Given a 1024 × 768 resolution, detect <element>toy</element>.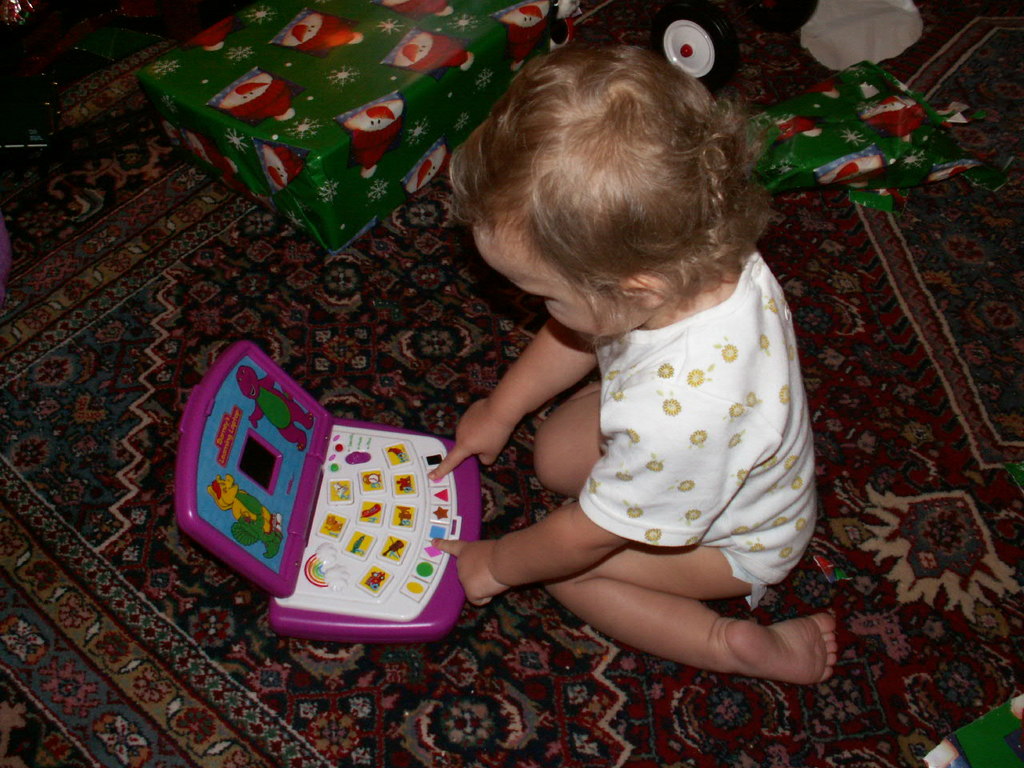
rect(196, 355, 499, 656).
